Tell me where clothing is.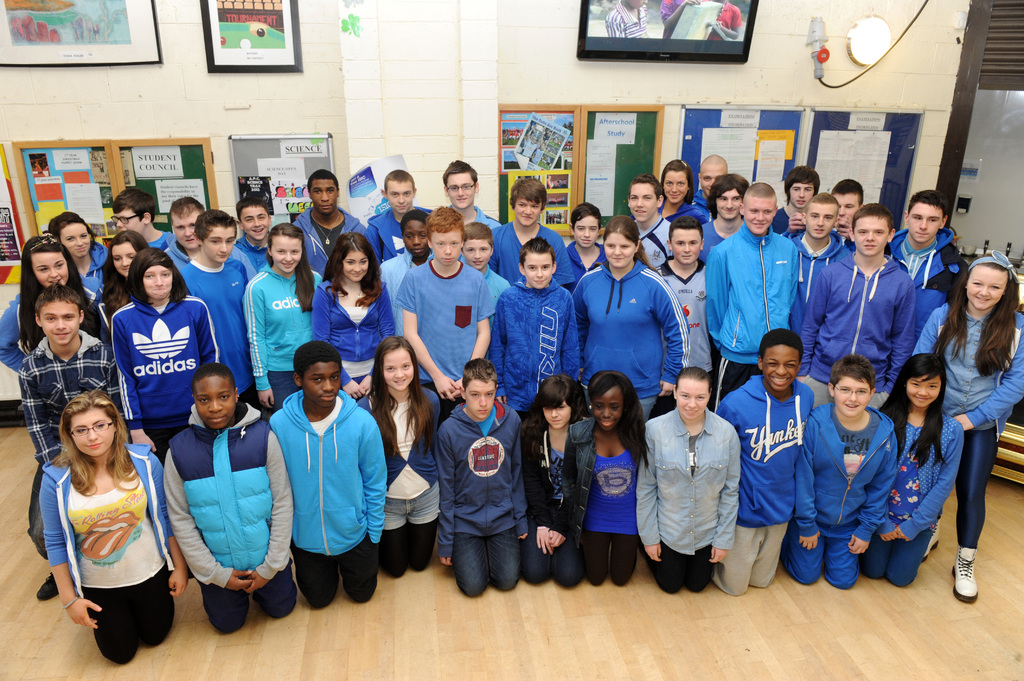
clothing is at pyautogui.locateOnScreen(37, 438, 179, 666).
